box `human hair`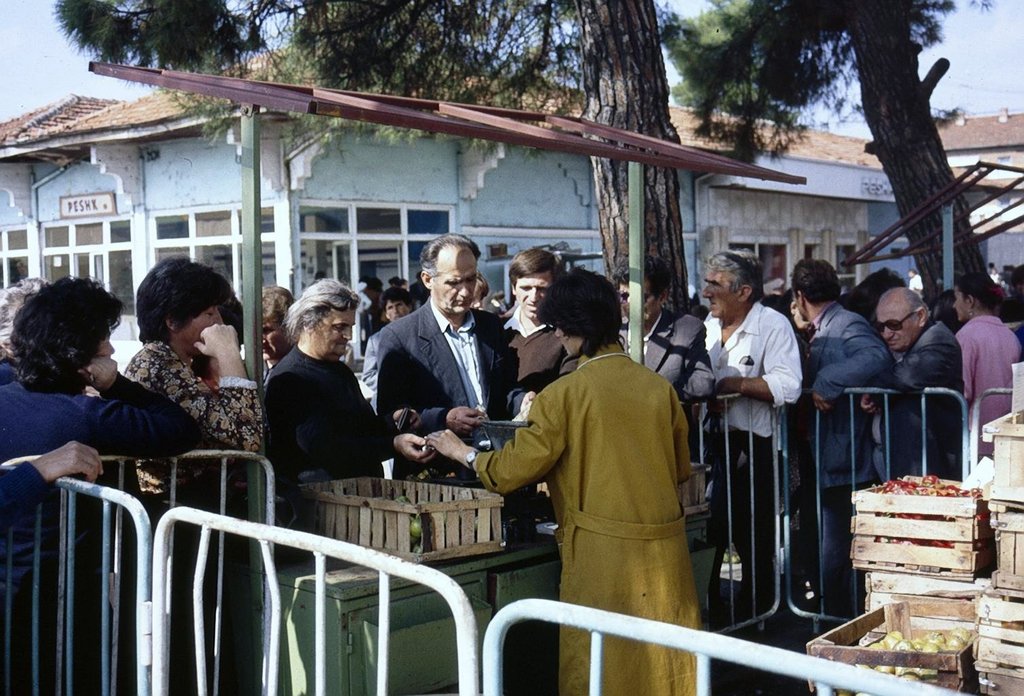
bbox=(843, 269, 908, 320)
